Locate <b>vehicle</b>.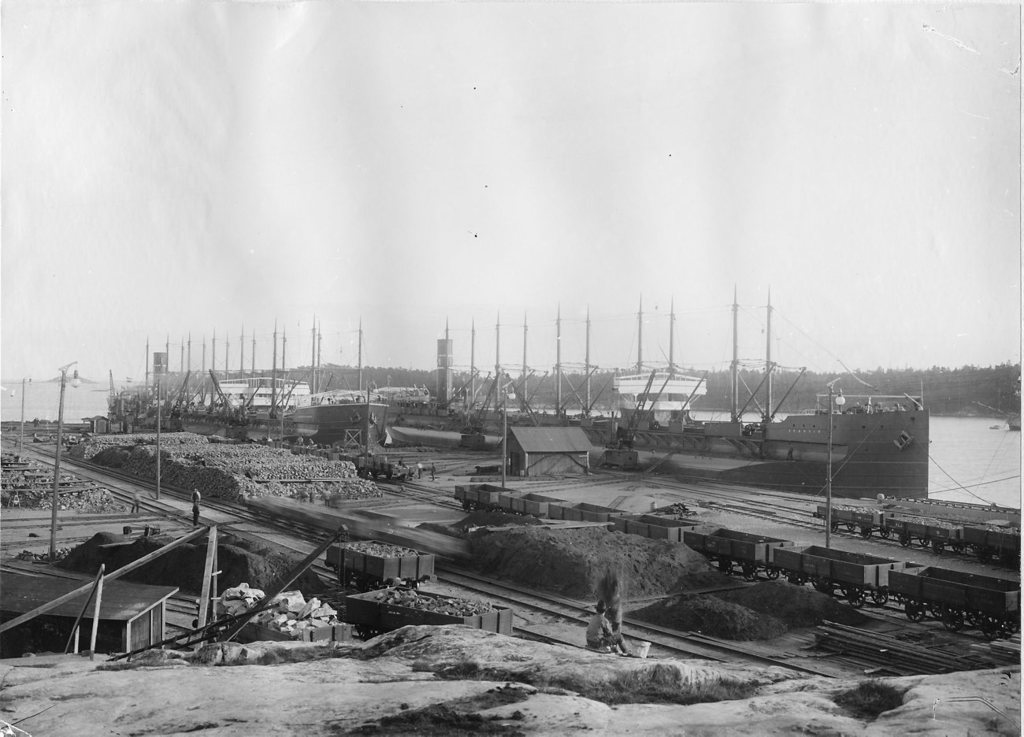
Bounding box: bbox=[452, 479, 1023, 639].
